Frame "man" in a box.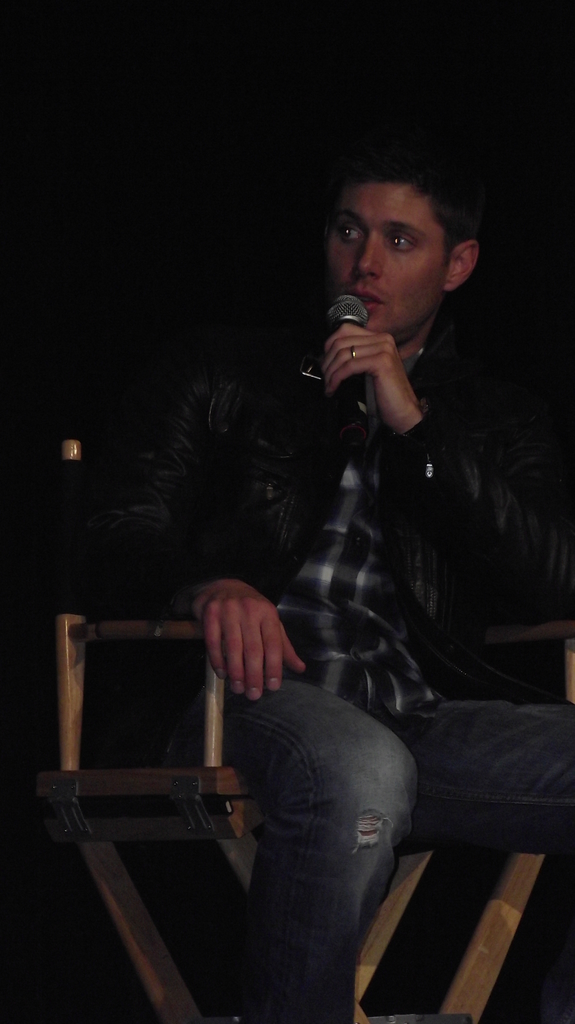
region(191, 131, 553, 769).
